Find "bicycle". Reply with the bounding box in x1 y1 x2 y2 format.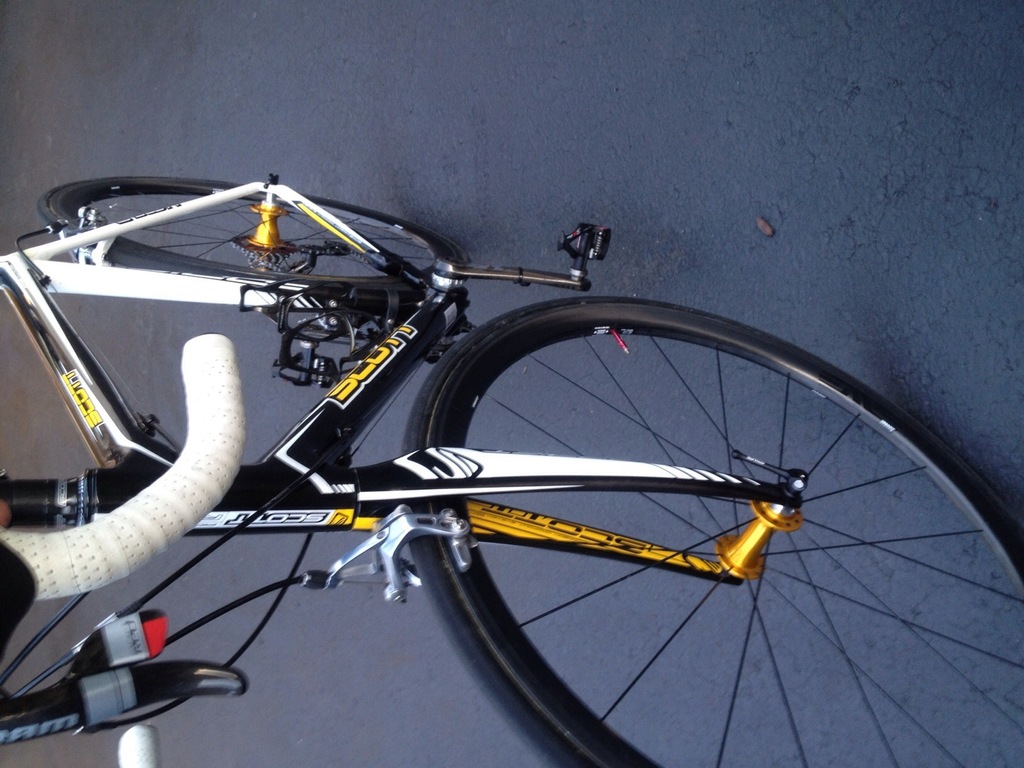
15 104 1023 758.
